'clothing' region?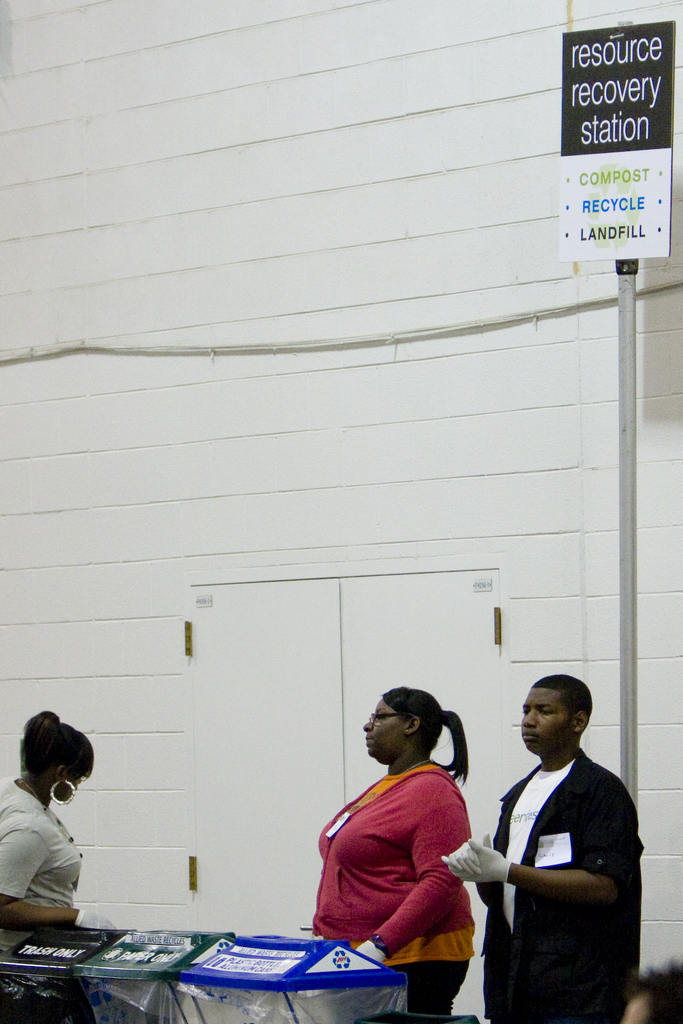
{"left": 318, "top": 736, "right": 492, "bottom": 984}
